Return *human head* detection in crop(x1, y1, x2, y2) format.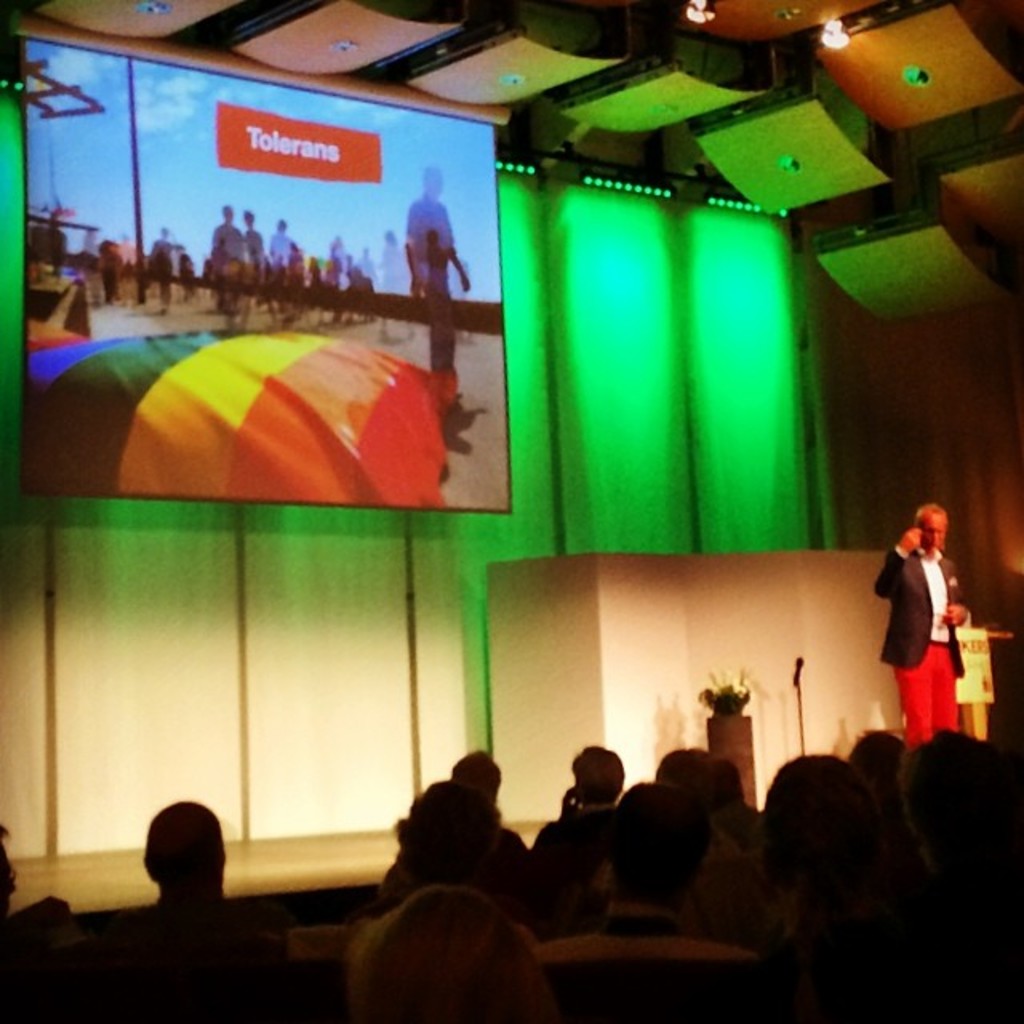
crop(912, 501, 946, 546).
